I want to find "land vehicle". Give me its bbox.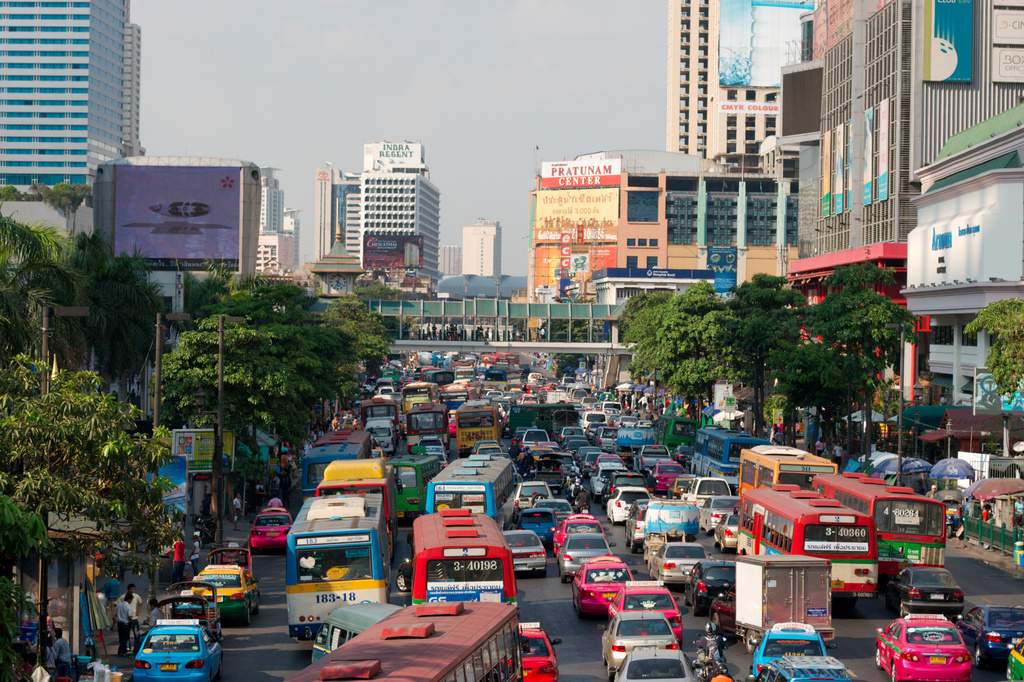
locate(689, 555, 735, 610).
